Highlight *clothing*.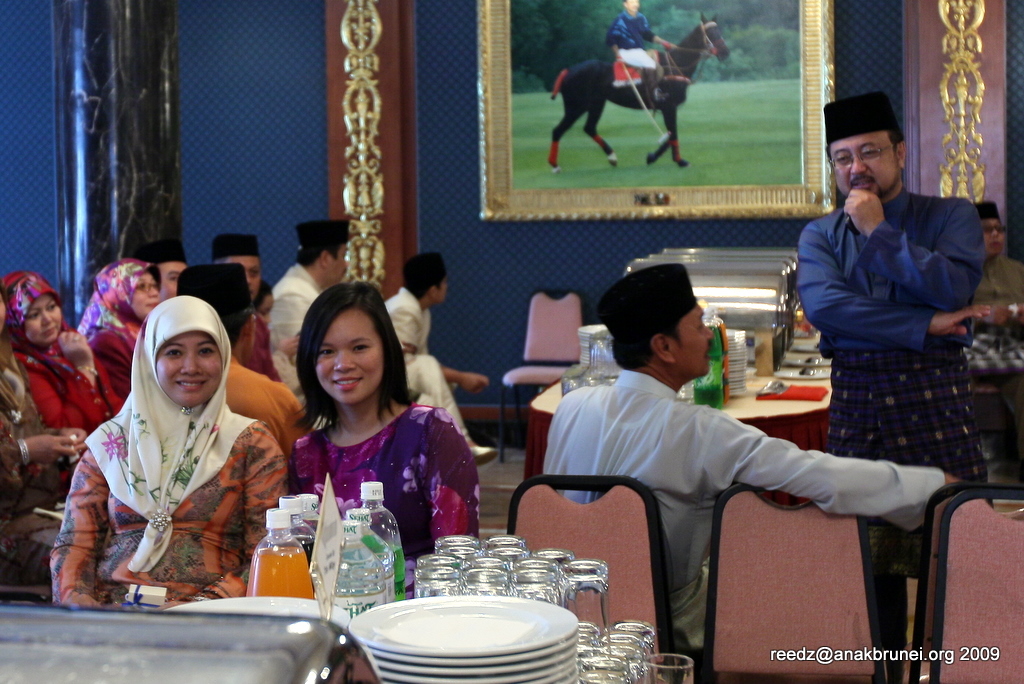
Highlighted region: 609:12:659:75.
